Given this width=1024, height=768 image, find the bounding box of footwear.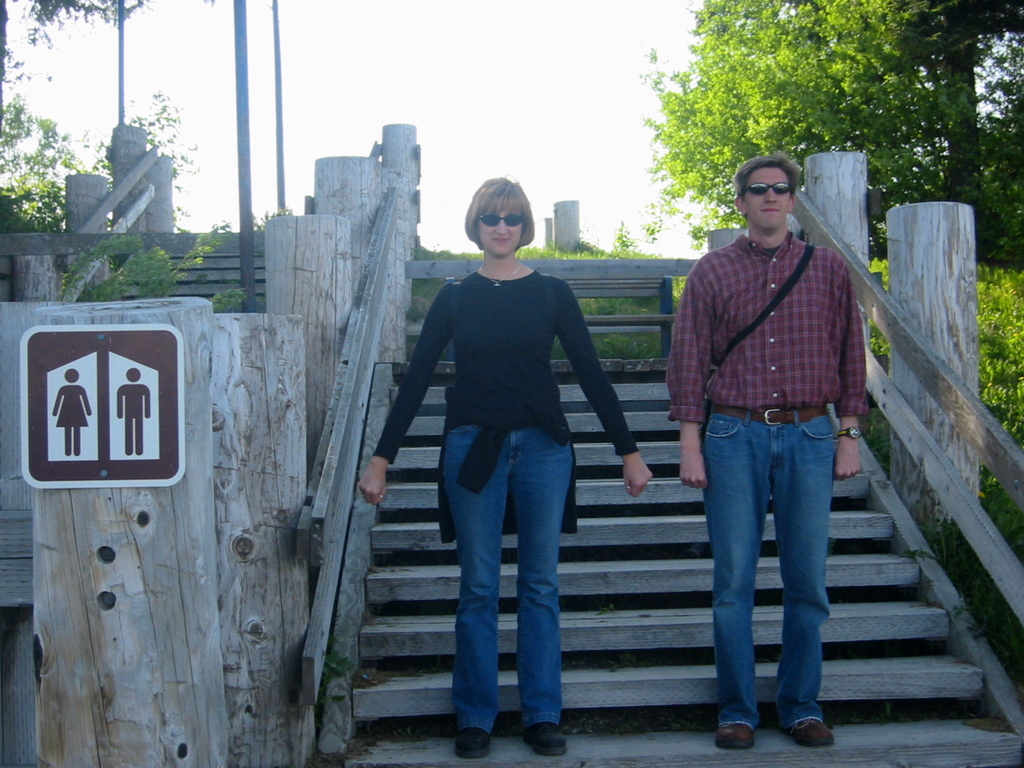
453, 726, 492, 762.
